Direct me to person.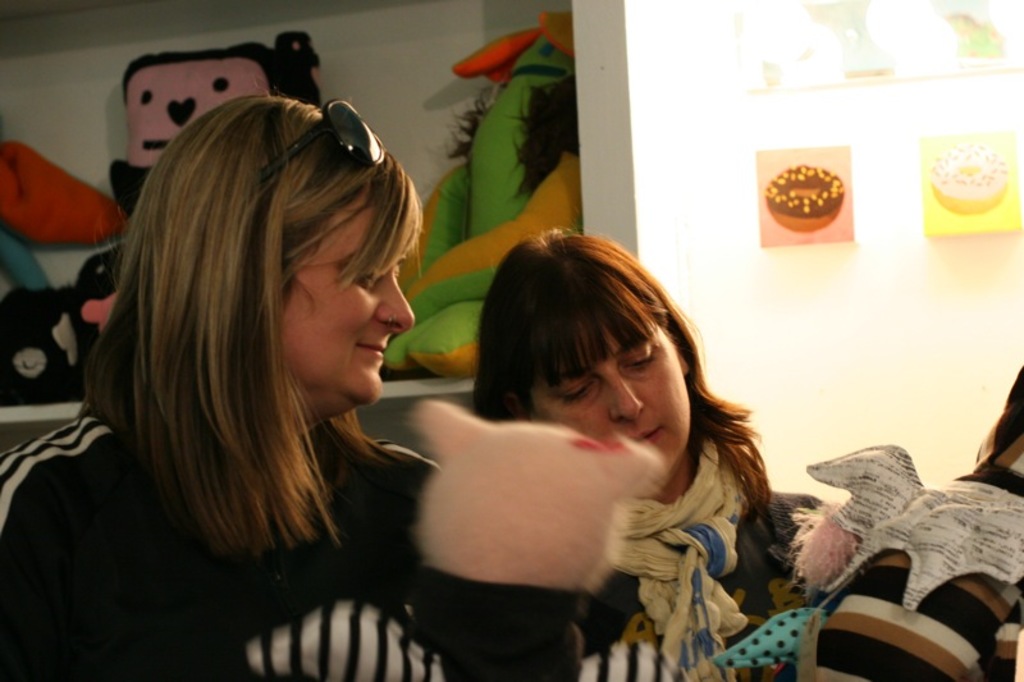
Direction: <region>0, 91, 681, 681</region>.
